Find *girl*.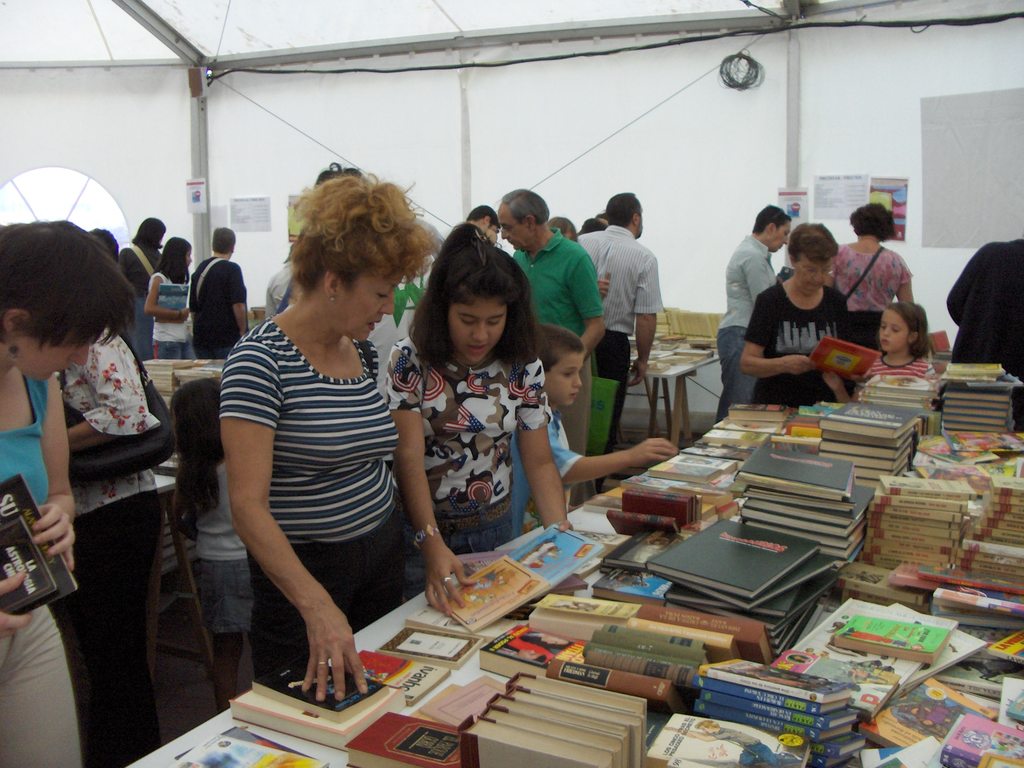
l=392, t=222, r=565, b=619.
